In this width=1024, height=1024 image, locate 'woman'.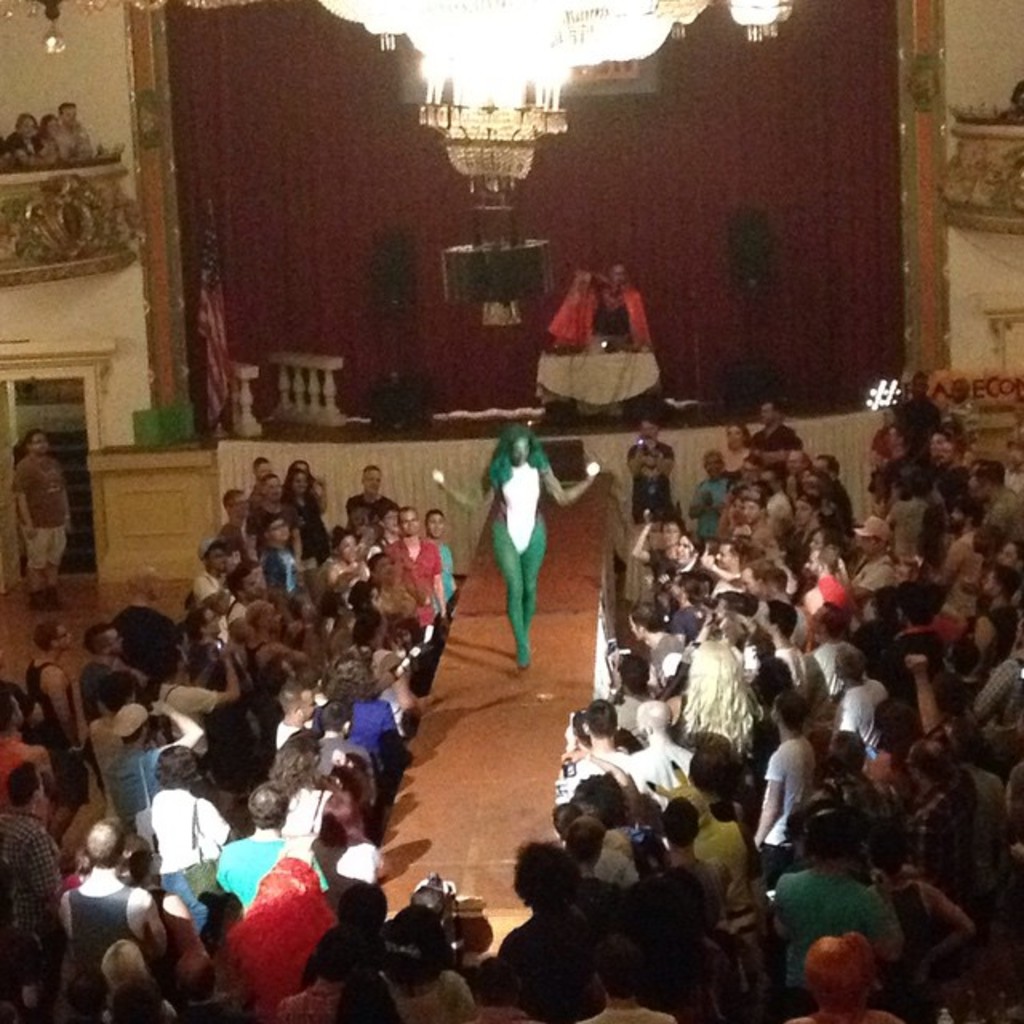
Bounding box: locate(270, 733, 338, 842).
